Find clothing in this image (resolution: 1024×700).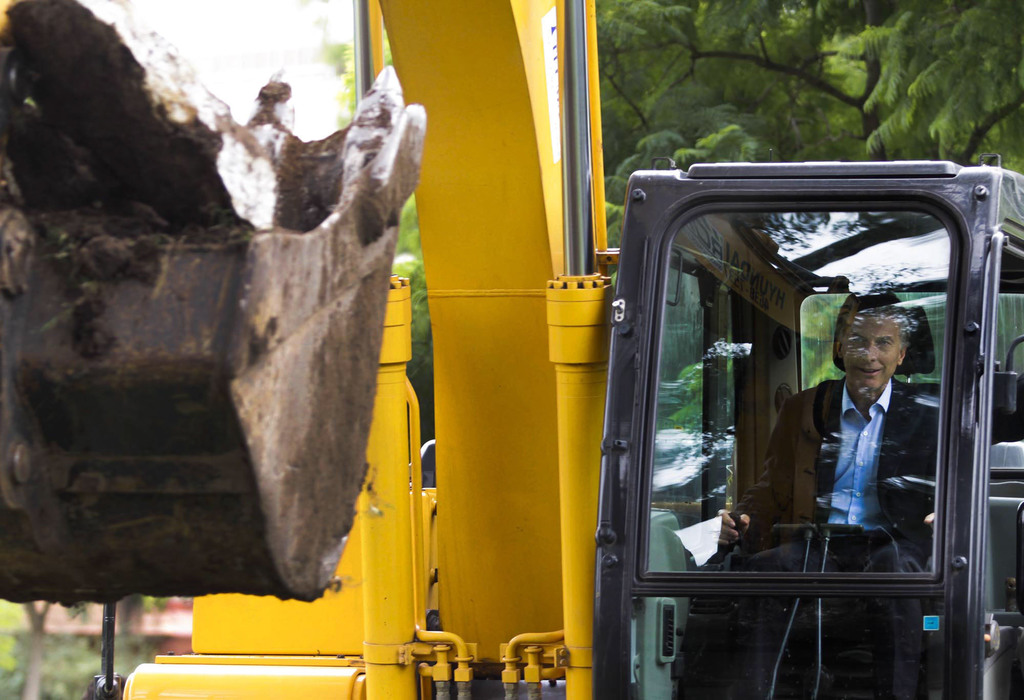
region(682, 371, 943, 699).
